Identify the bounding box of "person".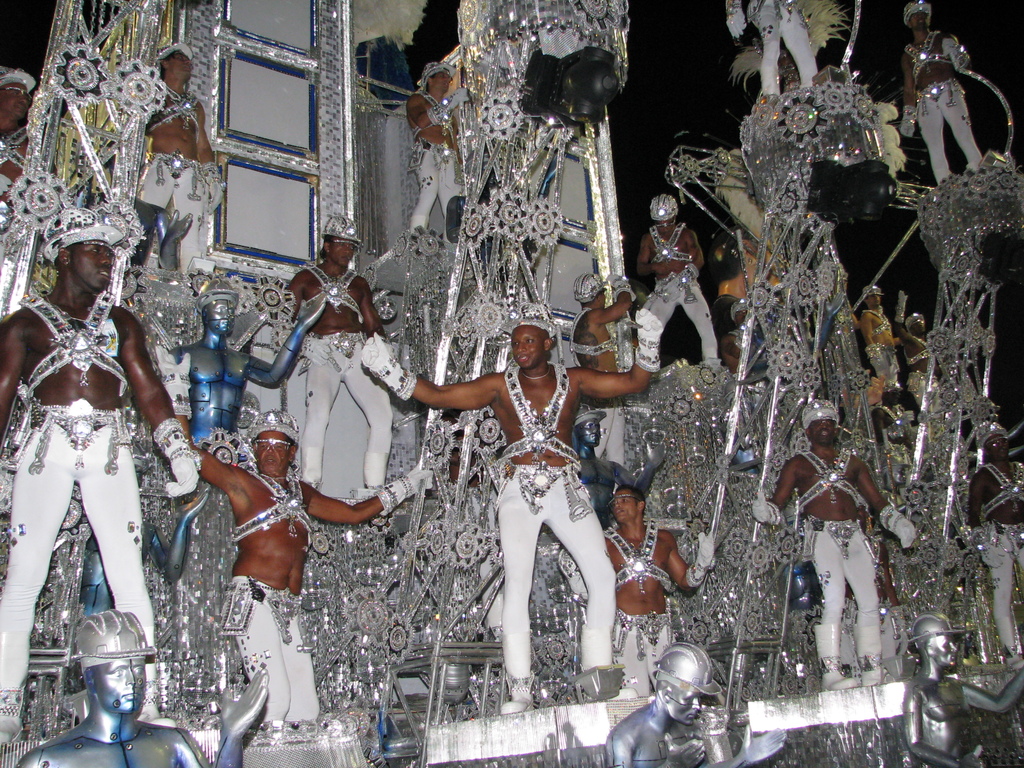
(154,344,433,724).
